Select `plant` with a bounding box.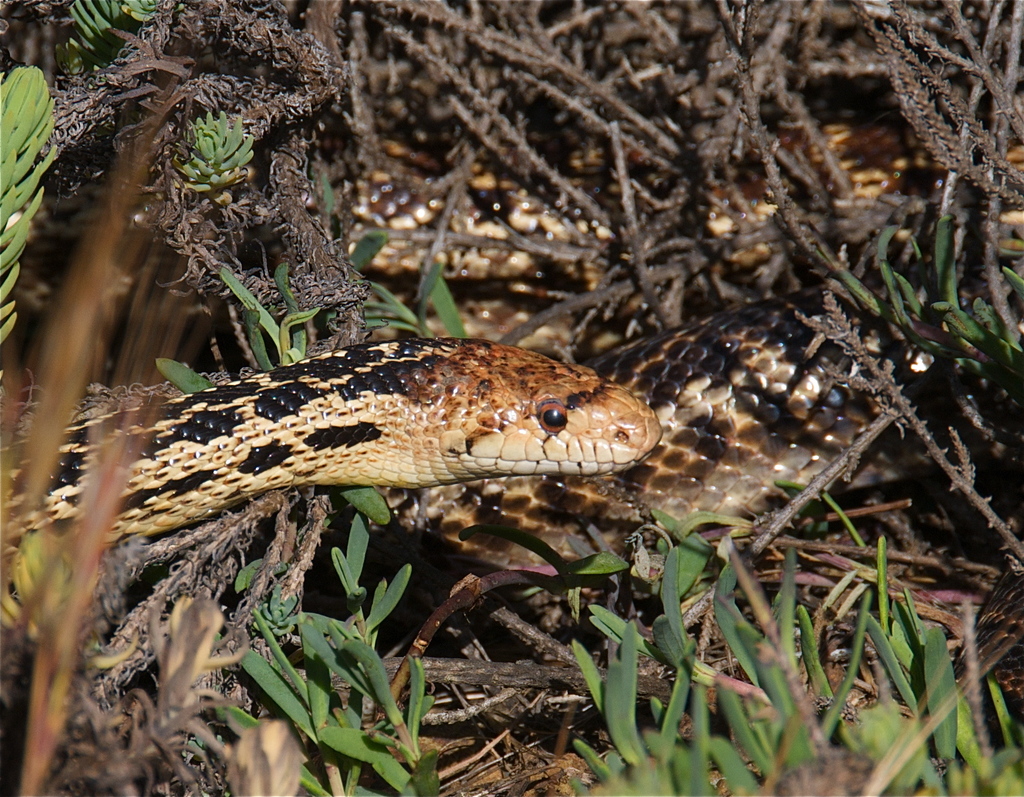
{"x1": 0, "y1": 65, "x2": 68, "y2": 338}.
